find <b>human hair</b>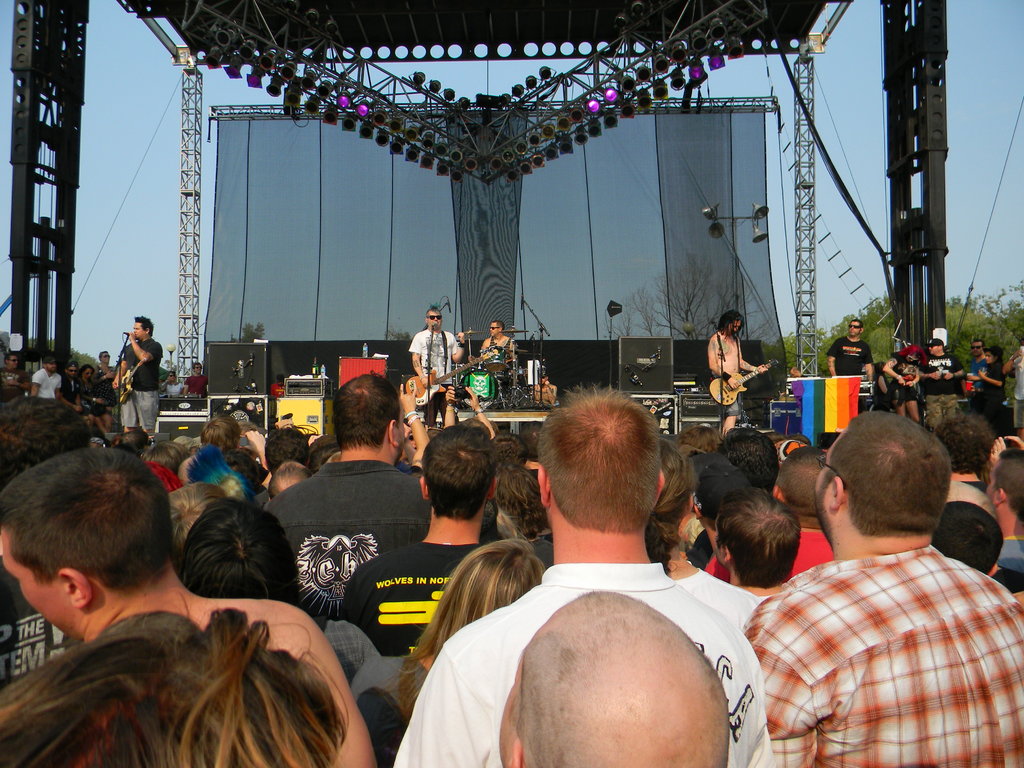
region(179, 495, 298, 609)
